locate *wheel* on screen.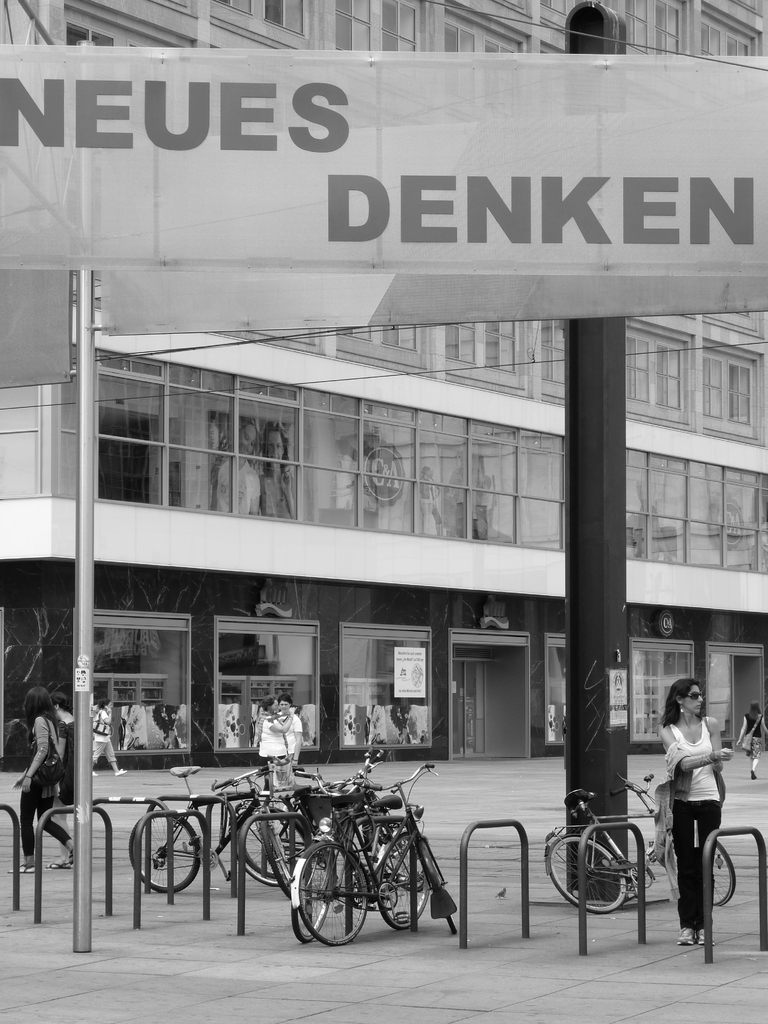
On screen at detection(361, 827, 429, 939).
